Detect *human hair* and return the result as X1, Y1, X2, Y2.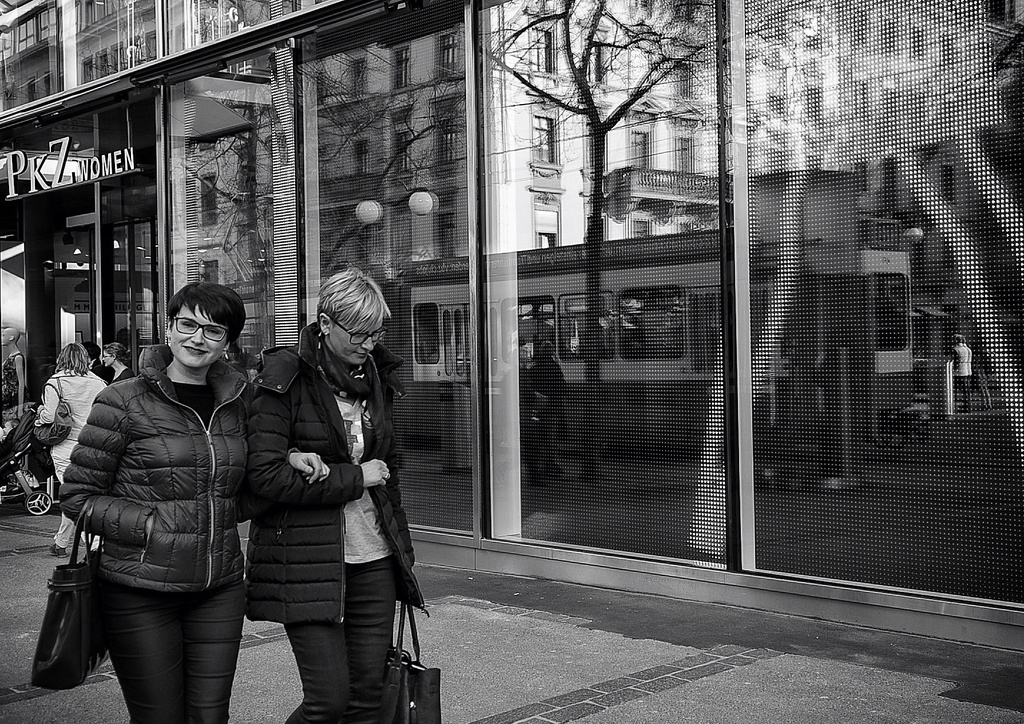
56, 341, 90, 374.
